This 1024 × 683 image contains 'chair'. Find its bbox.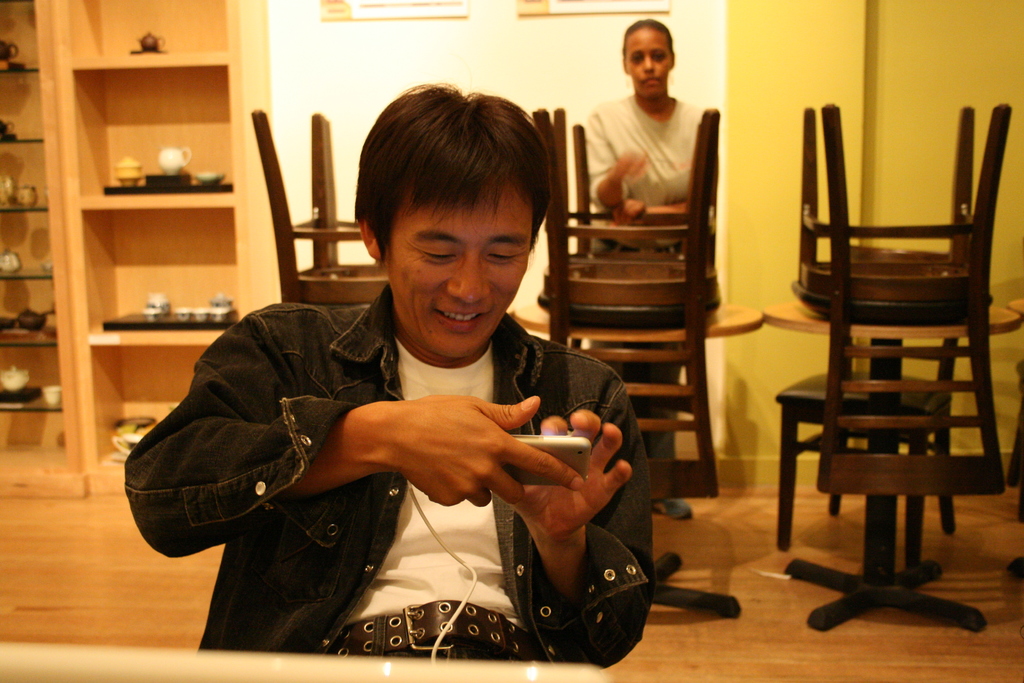
[776, 243, 959, 592].
